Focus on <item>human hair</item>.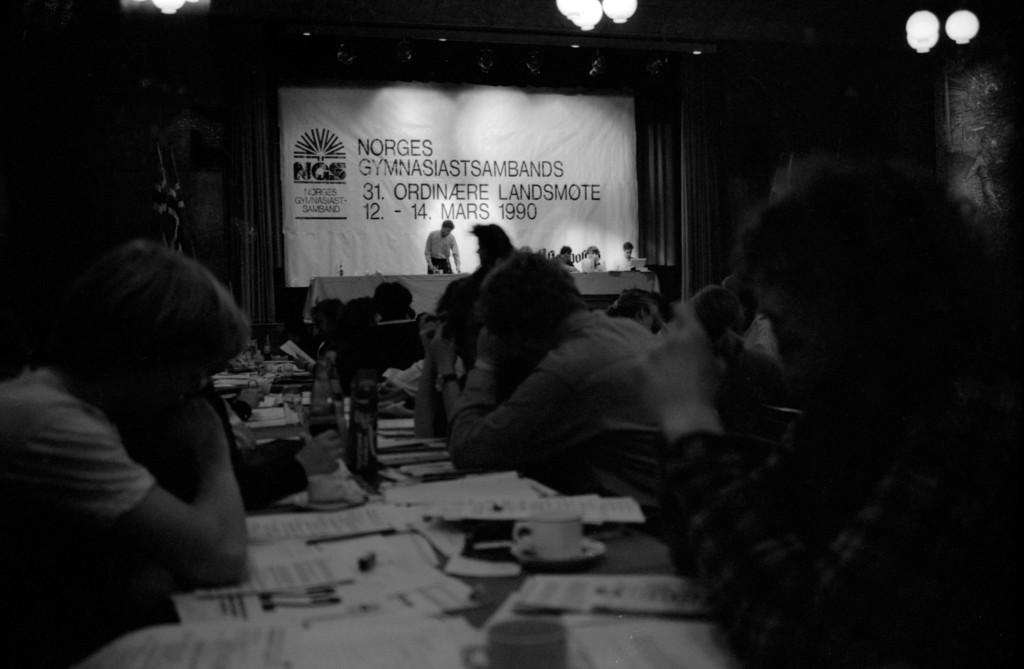
Focused at [x1=434, y1=270, x2=490, y2=309].
